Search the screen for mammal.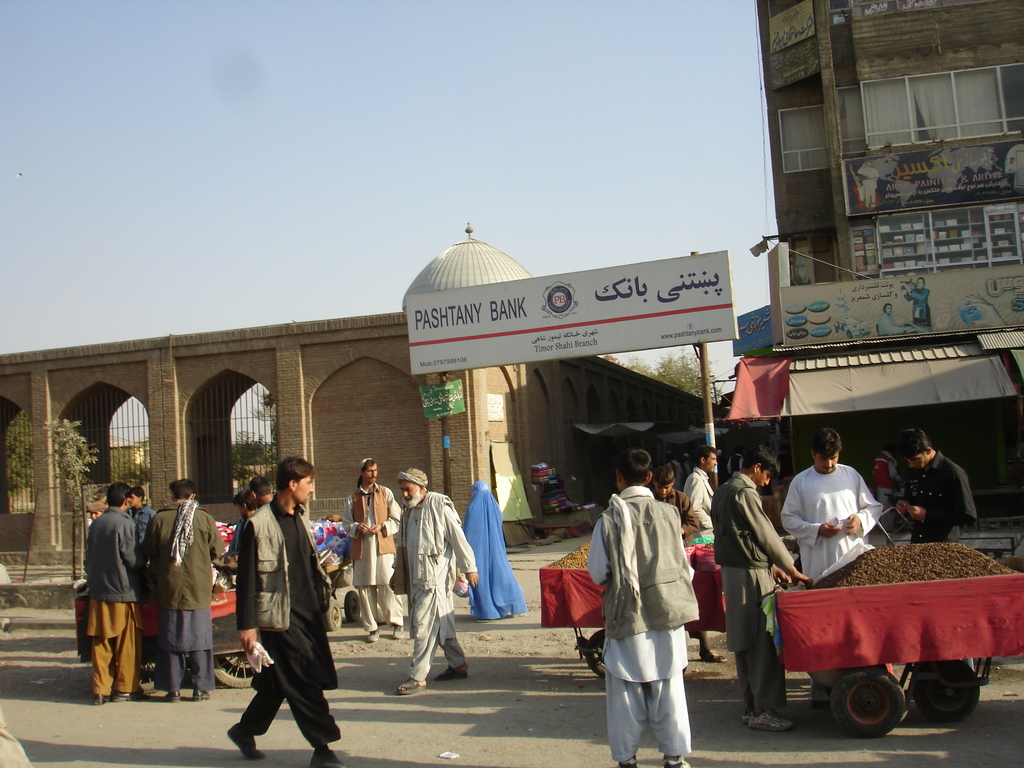
Found at <region>221, 462, 333, 767</region>.
